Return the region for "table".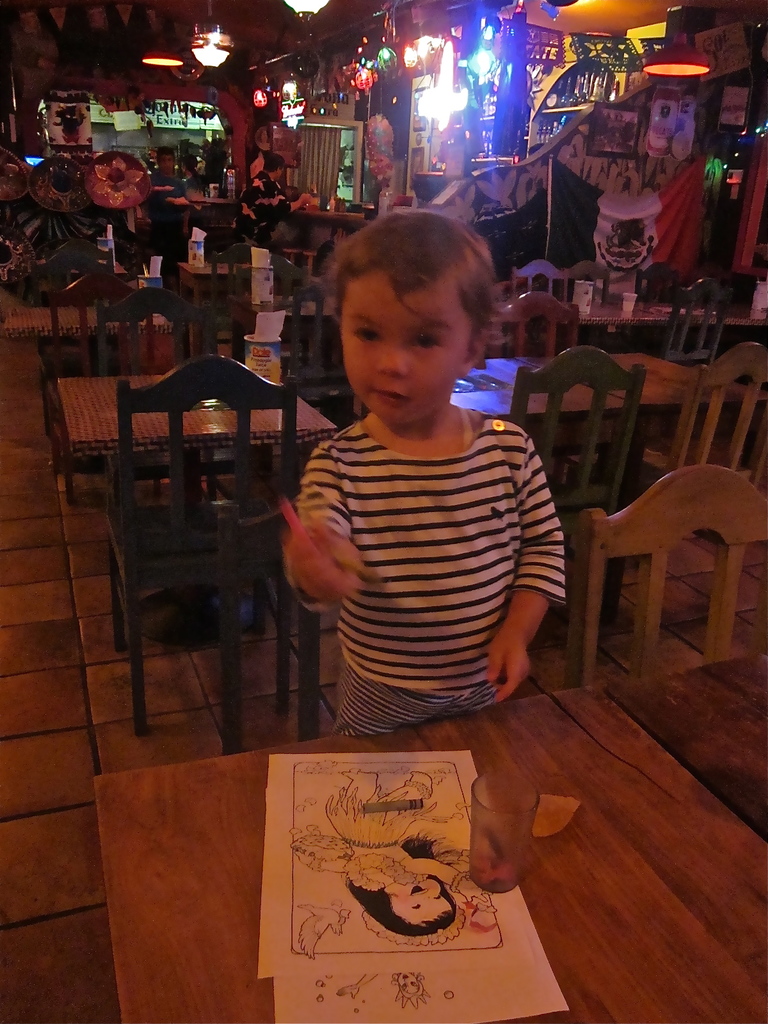
<bbox>42, 372, 345, 650</bbox>.
